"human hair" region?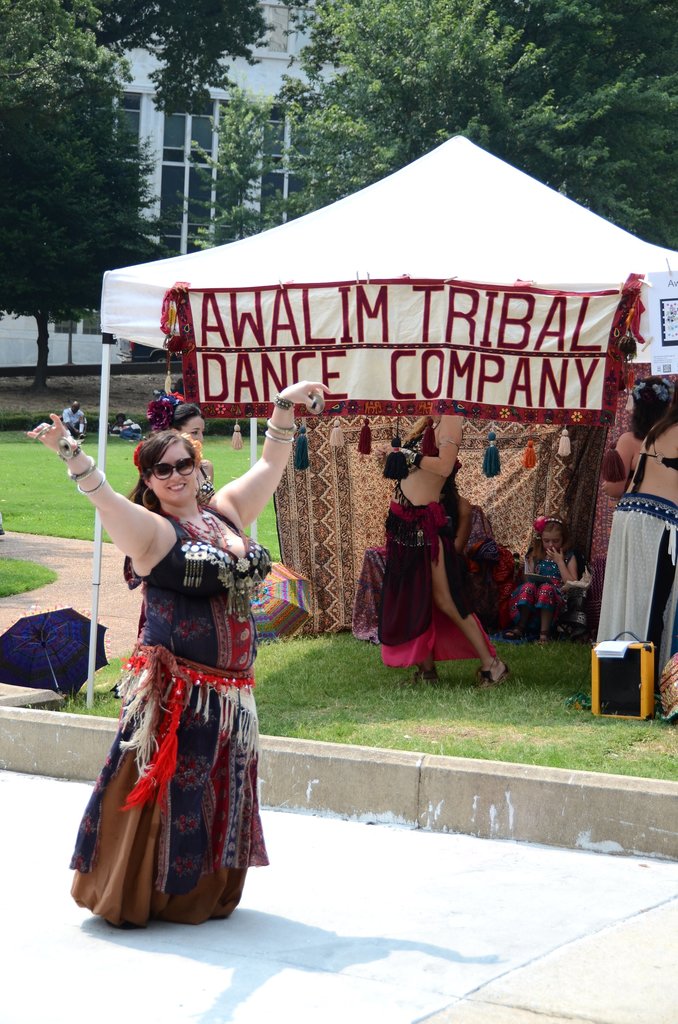
<bbox>112, 438, 199, 521</bbox>
